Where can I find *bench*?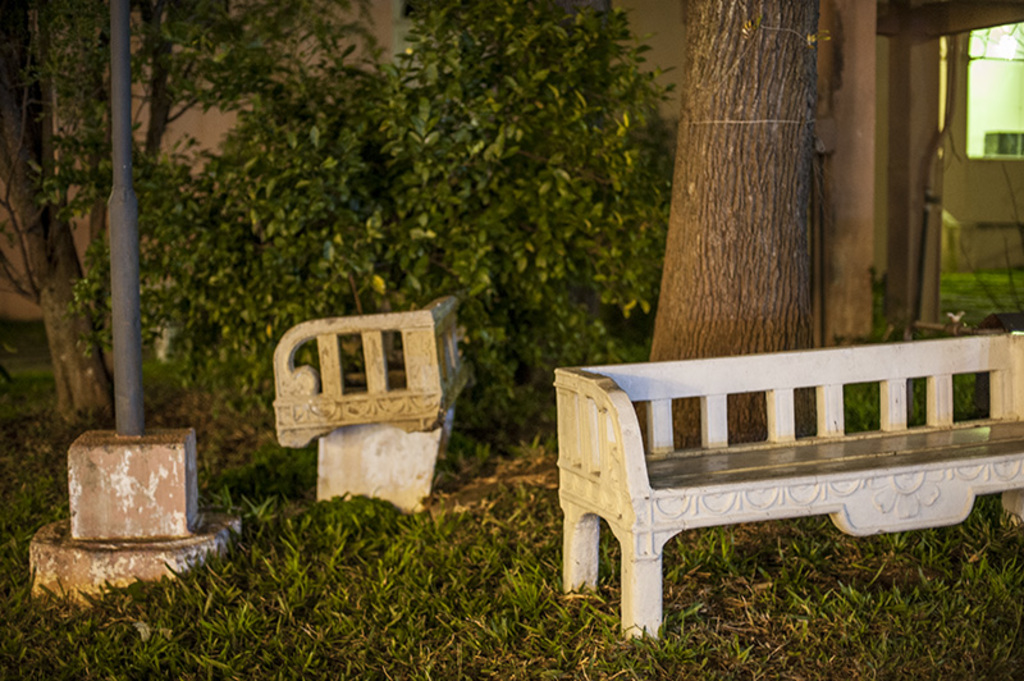
You can find it at 270/289/476/521.
